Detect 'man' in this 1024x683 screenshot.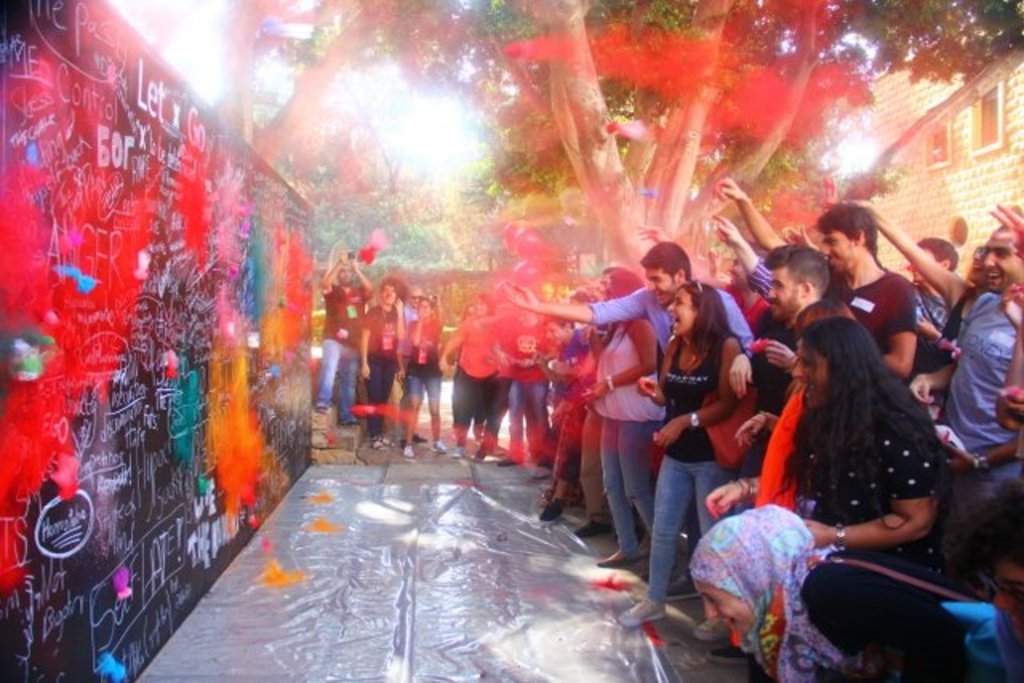
Detection: Rect(360, 278, 397, 449).
